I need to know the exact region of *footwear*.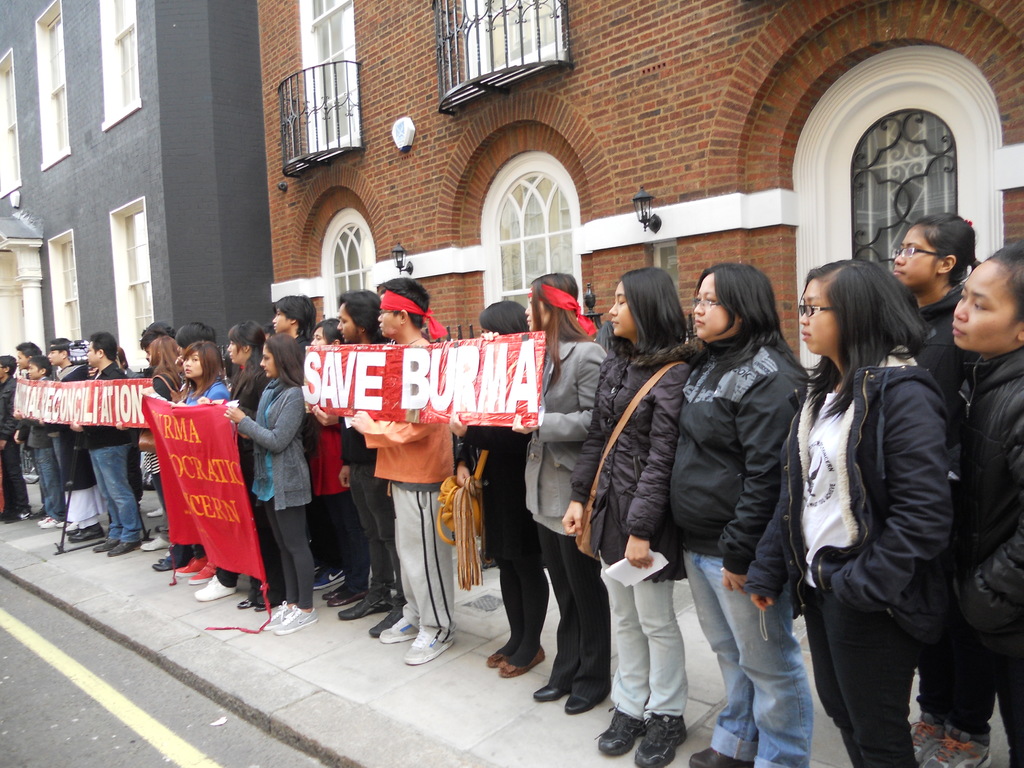
Region: <box>596,707,642,751</box>.
